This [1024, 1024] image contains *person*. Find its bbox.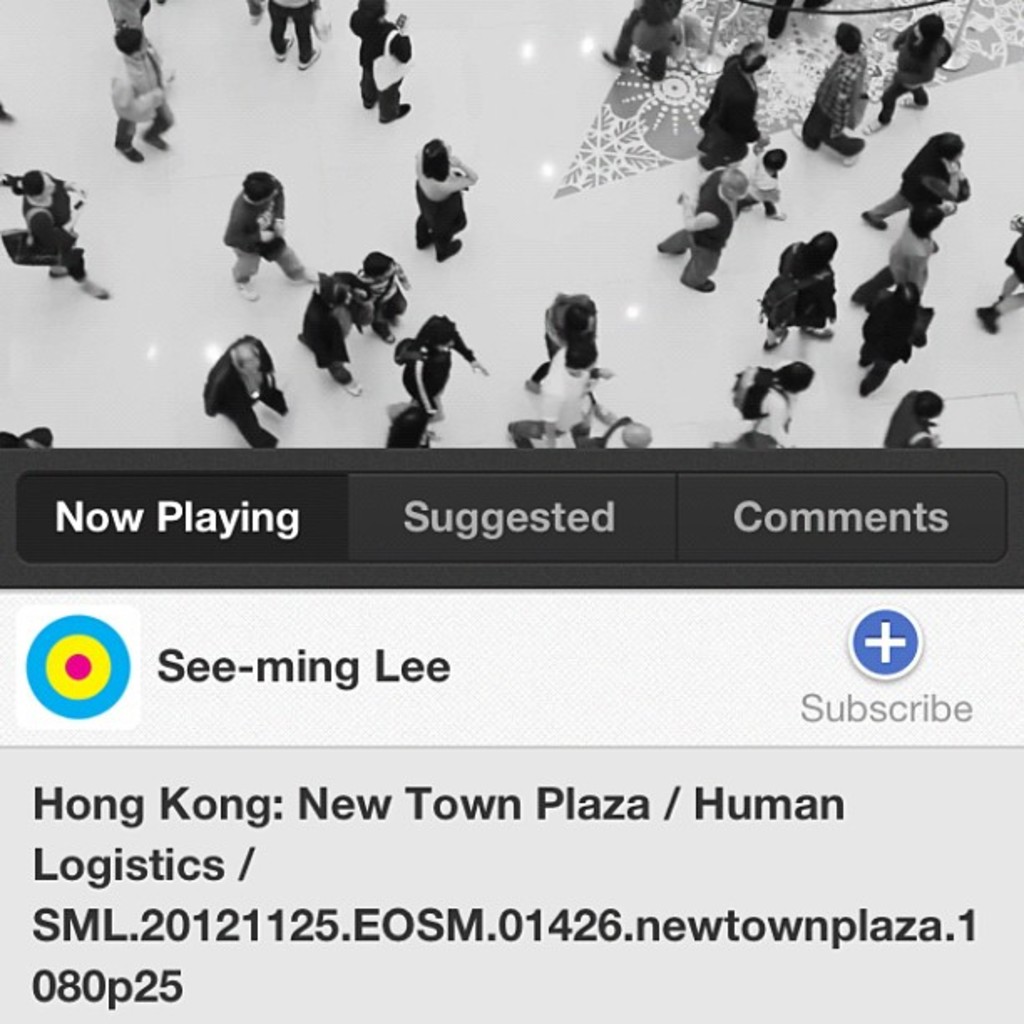
(x1=606, y1=0, x2=686, y2=85).
